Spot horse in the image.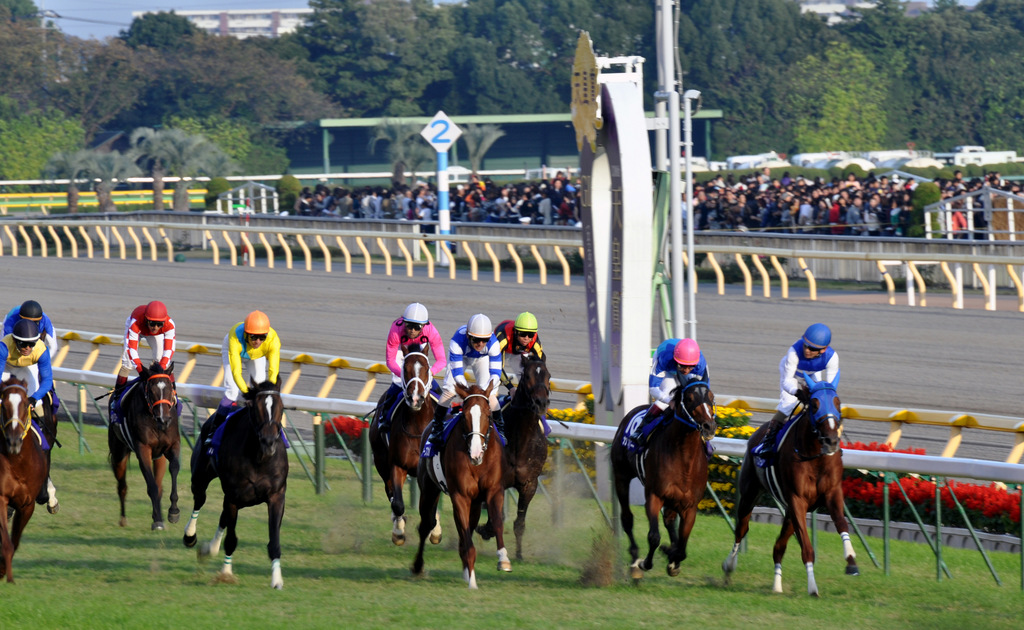
horse found at {"x1": 719, "y1": 370, "x2": 865, "y2": 604}.
